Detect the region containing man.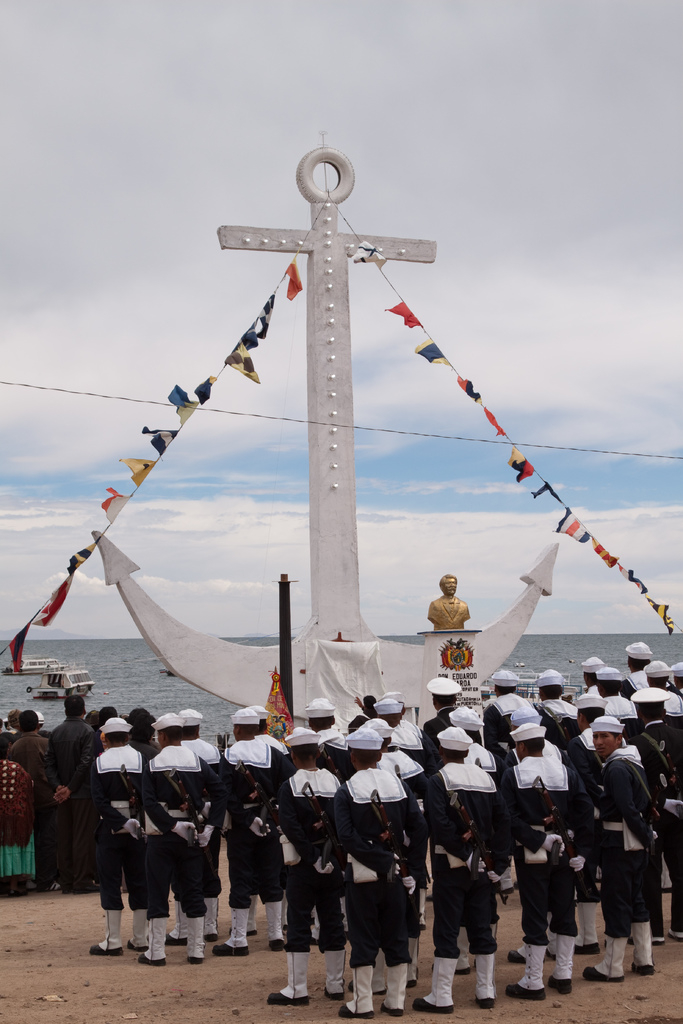
(x1=482, y1=664, x2=534, y2=759).
